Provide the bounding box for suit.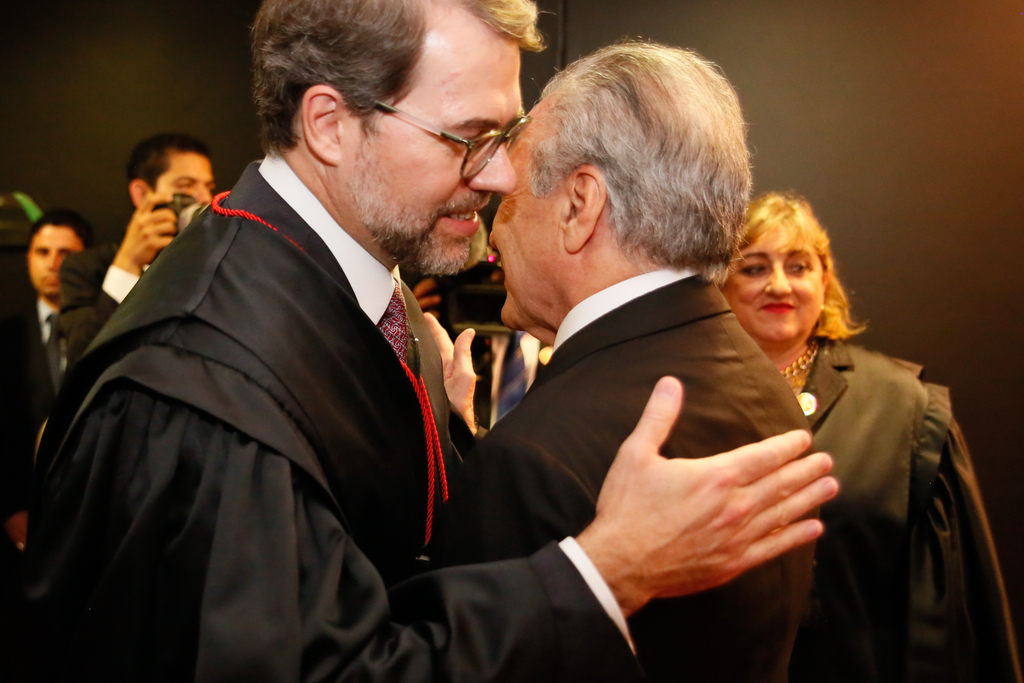
(472,315,551,425).
